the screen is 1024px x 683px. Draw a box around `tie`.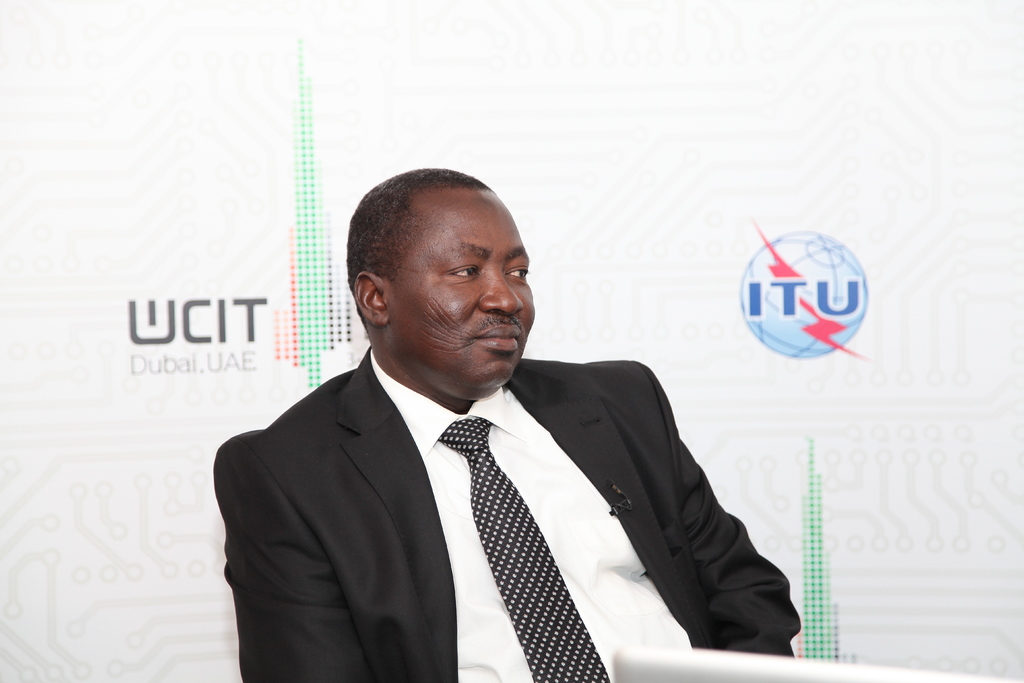
[433, 411, 610, 682].
